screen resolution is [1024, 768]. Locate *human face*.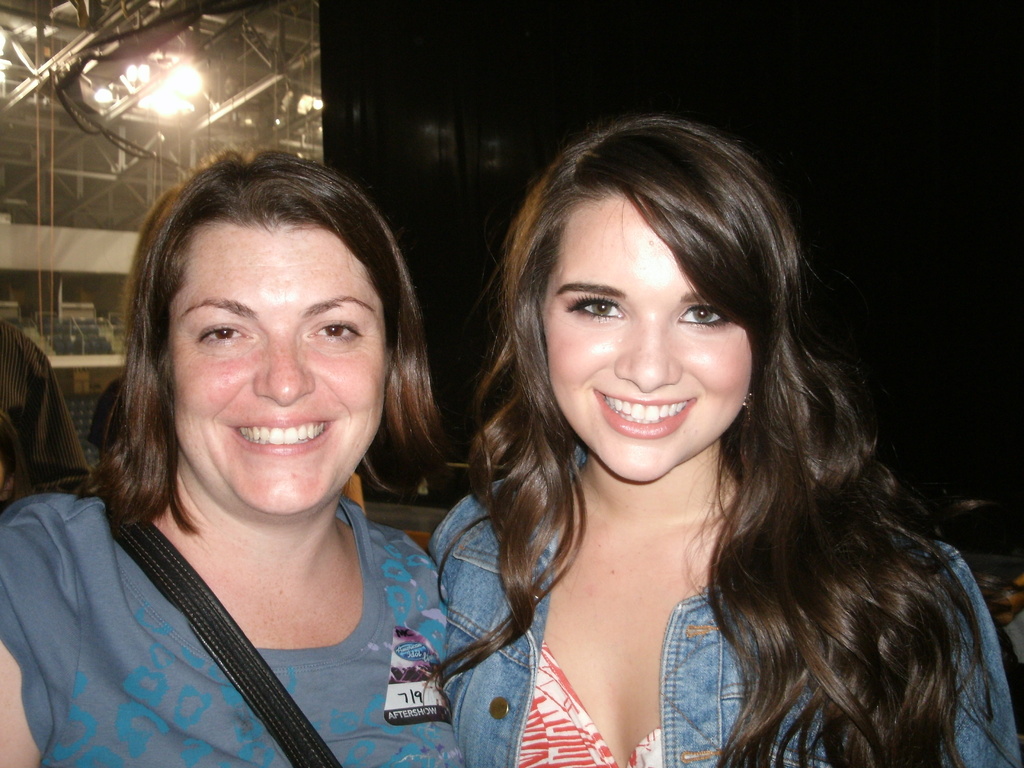
541, 188, 756, 486.
